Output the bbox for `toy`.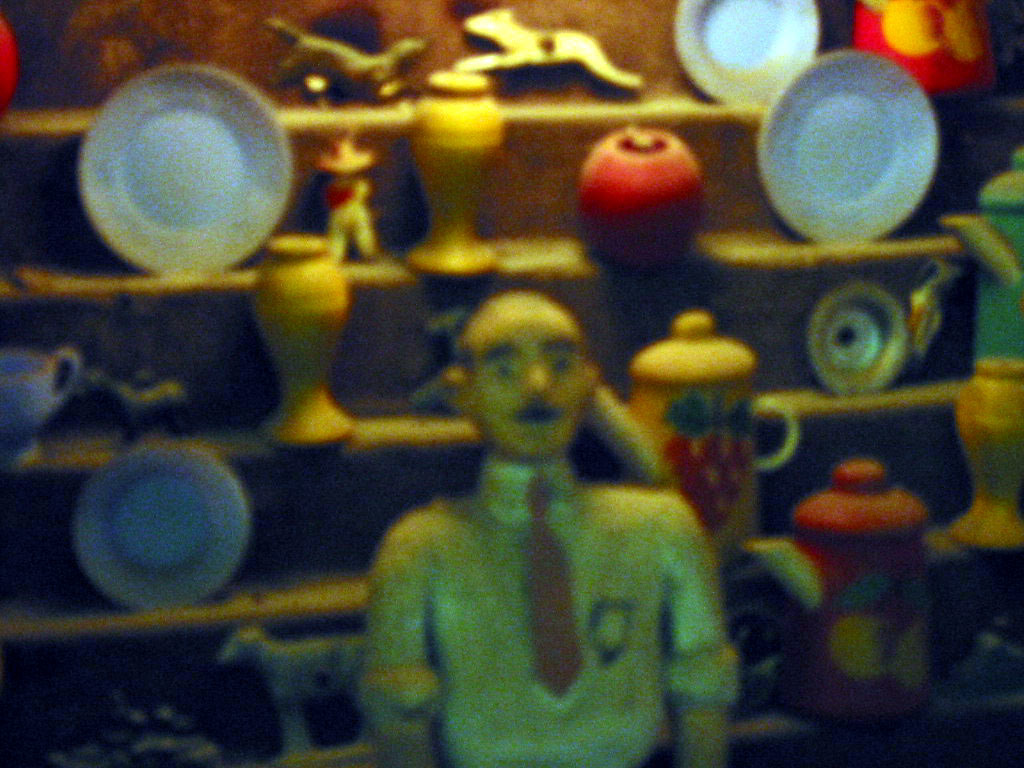
804 282 908 397.
